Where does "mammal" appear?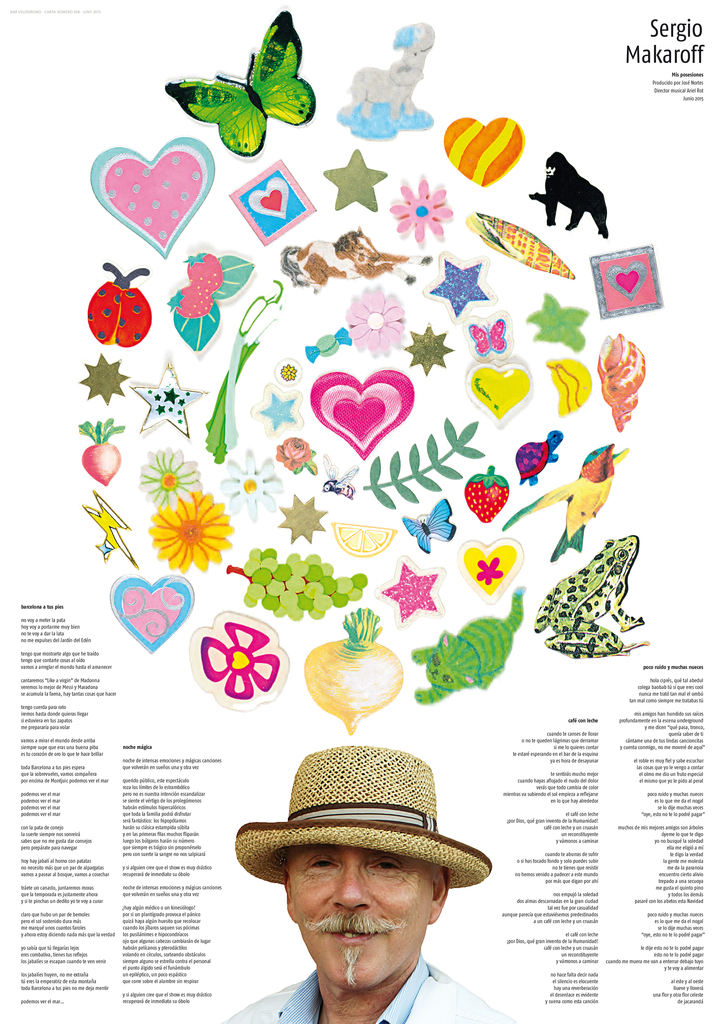
Appears at [x1=547, y1=143, x2=618, y2=223].
